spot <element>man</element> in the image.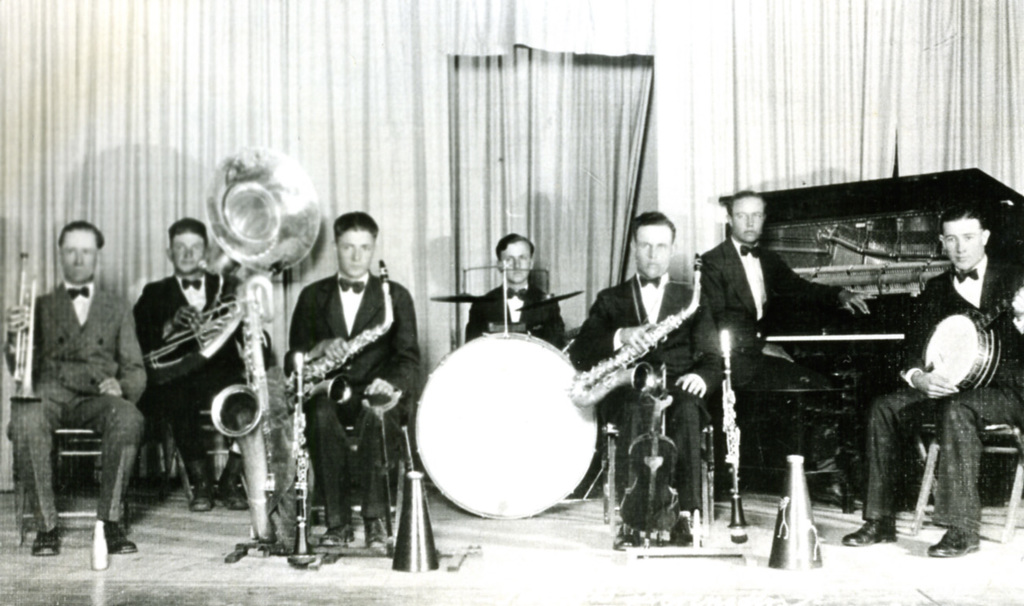
<element>man</element> found at [137, 217, 284, 520].
